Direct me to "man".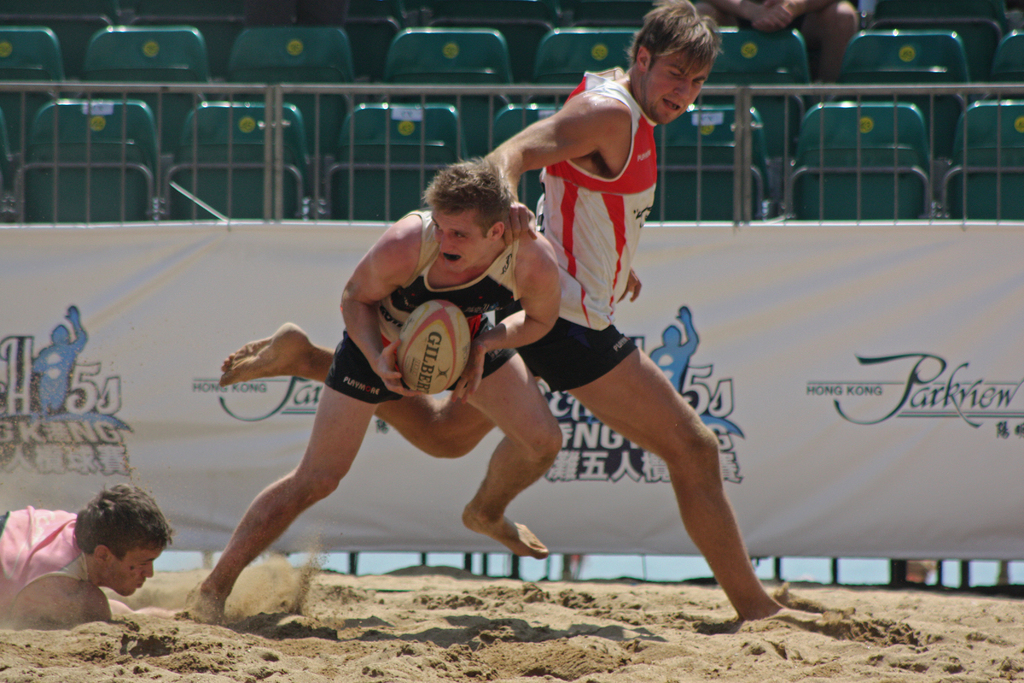
Direction: [207,0,862,633].
